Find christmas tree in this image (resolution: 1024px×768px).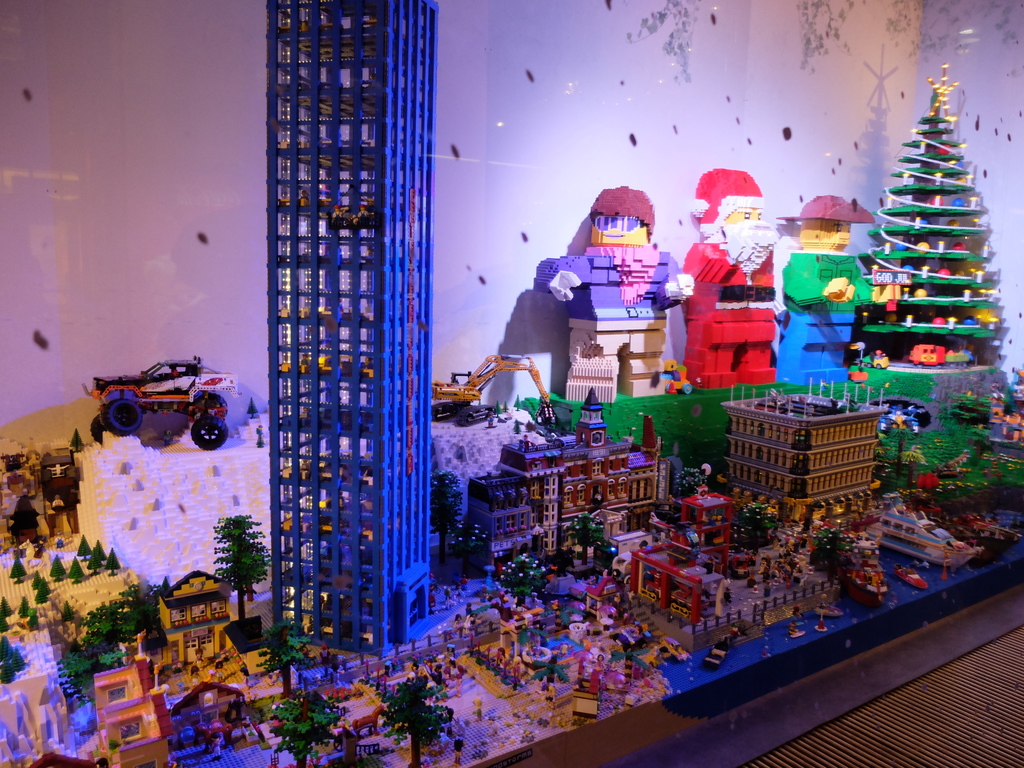
209/508/276/627.
